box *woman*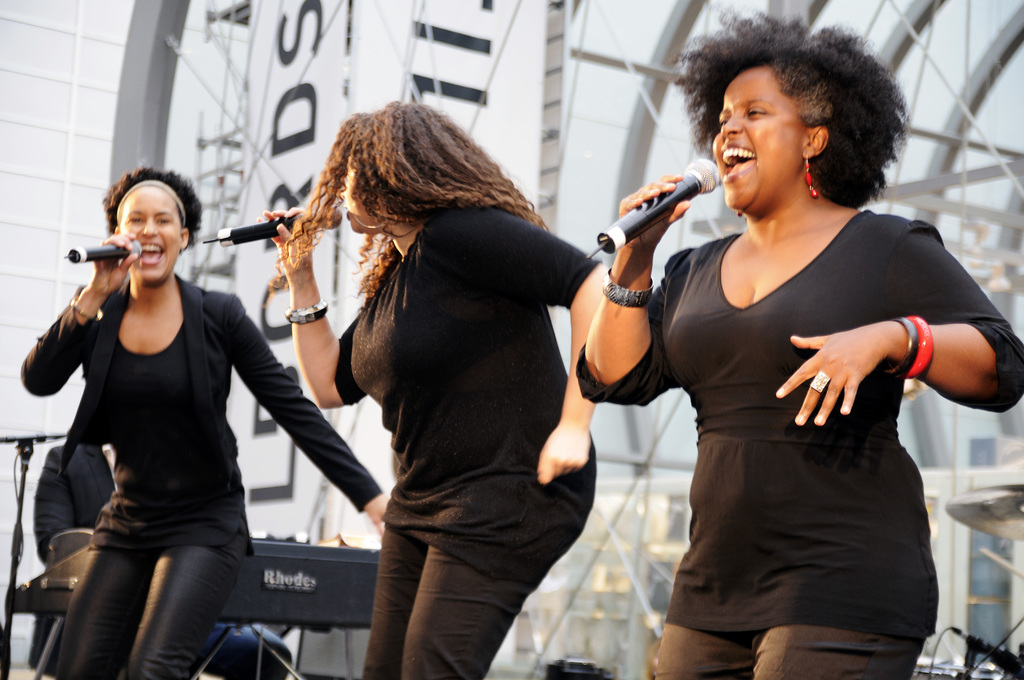
15 165 390 679
